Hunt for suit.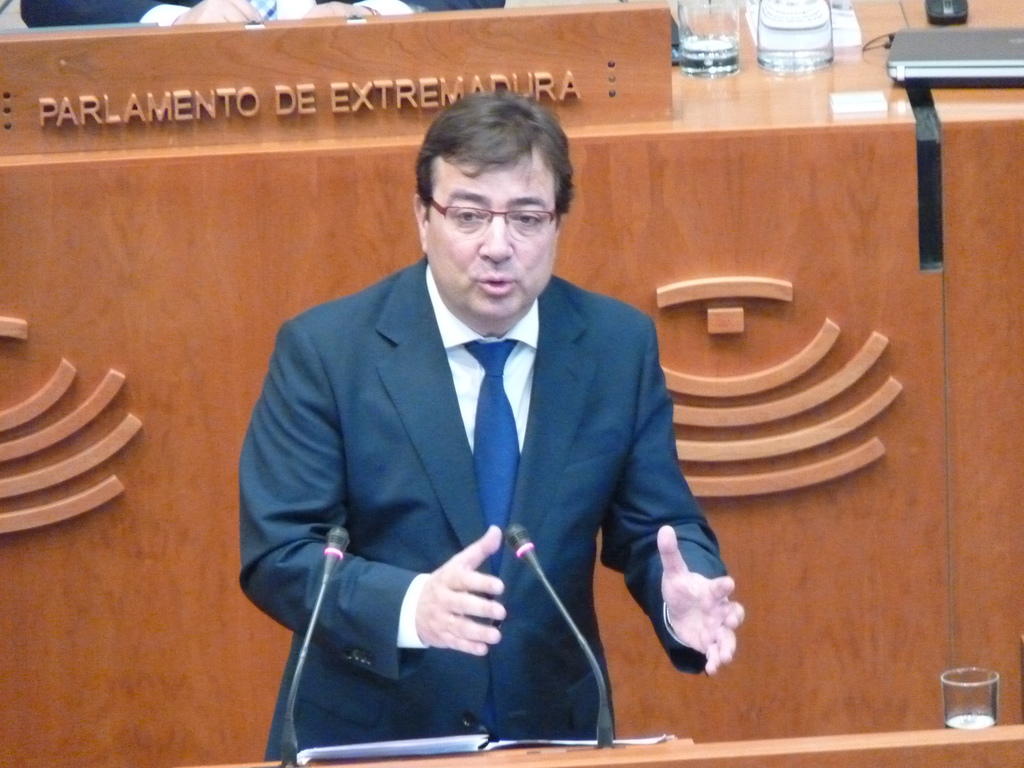
Hunted down at 260 179 714 746.
